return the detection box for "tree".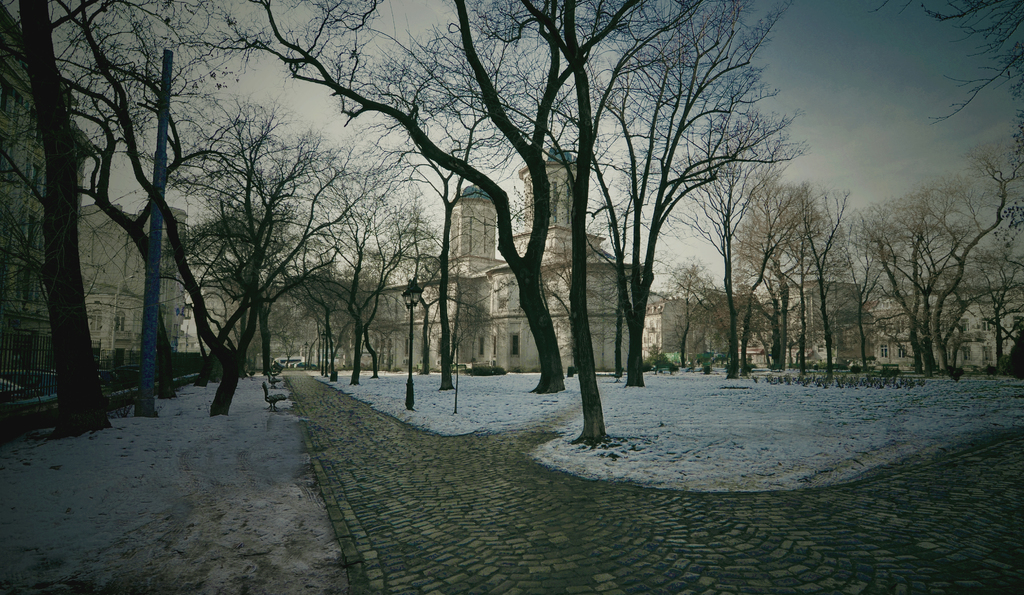
x1=0, y1=0, x2=287, y2=429.
